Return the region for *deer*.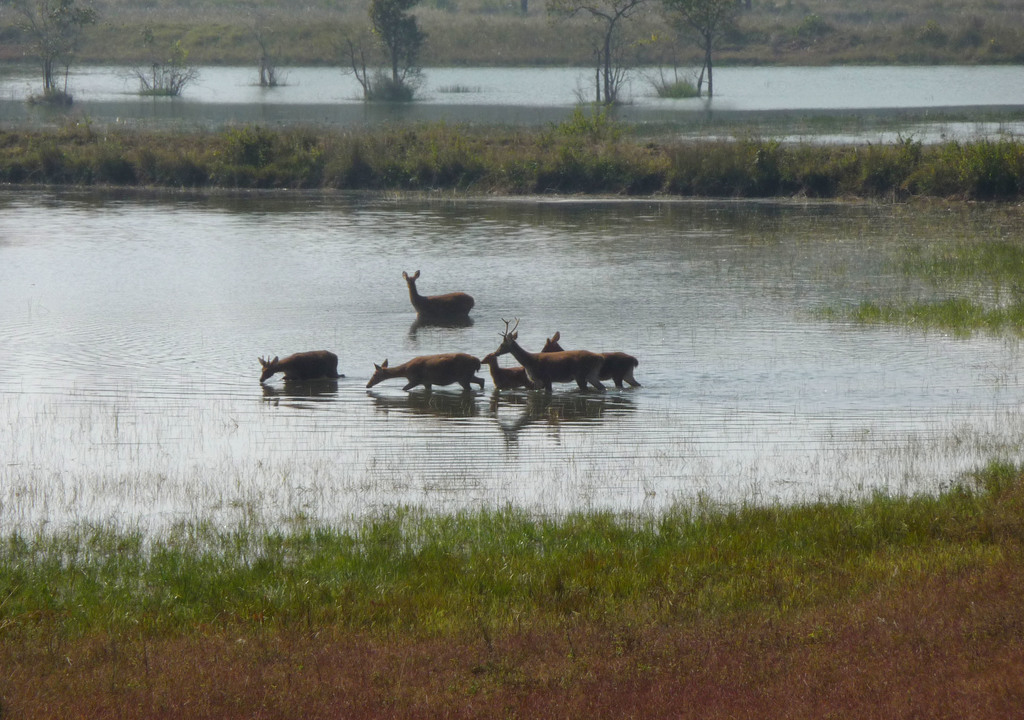
{"x1": 539, "y1": 331, "x2": 638, "y2": 386}.
